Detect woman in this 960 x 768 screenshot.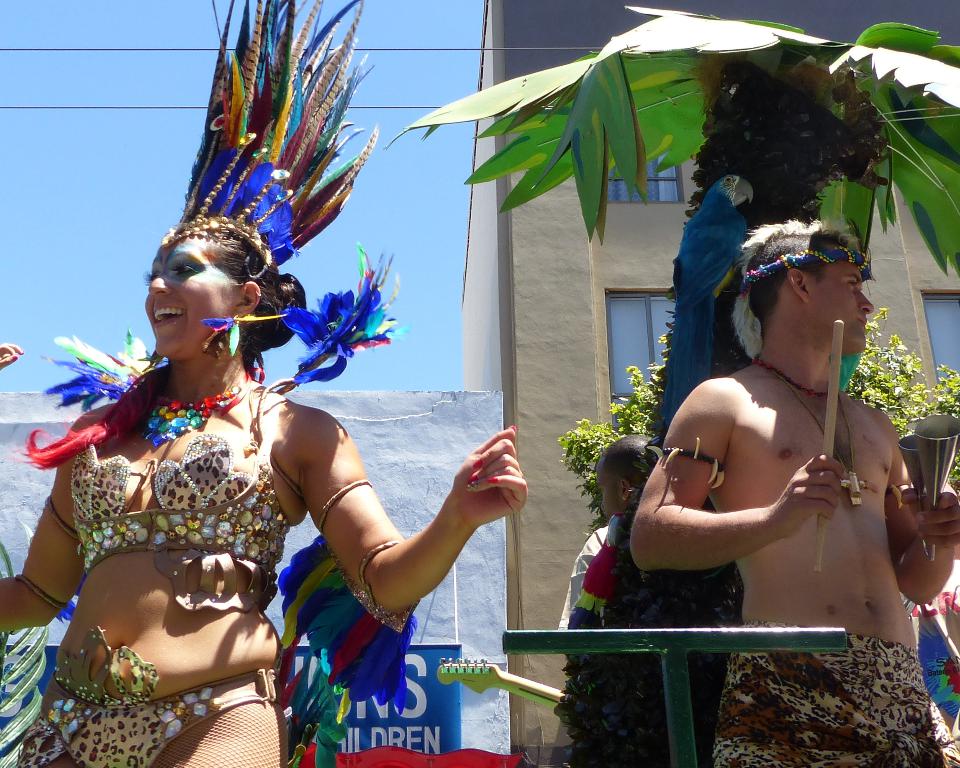
Detection: (0,207,529,767).
